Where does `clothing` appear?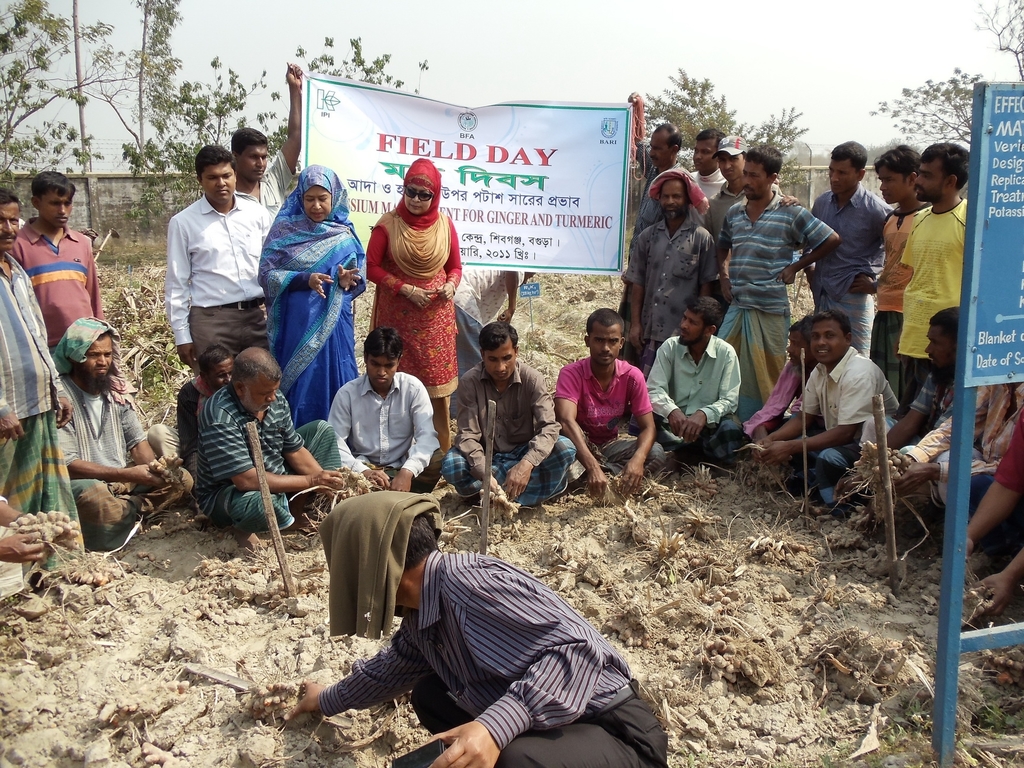
Appears at Rect(905, 383, 1023, 498).
